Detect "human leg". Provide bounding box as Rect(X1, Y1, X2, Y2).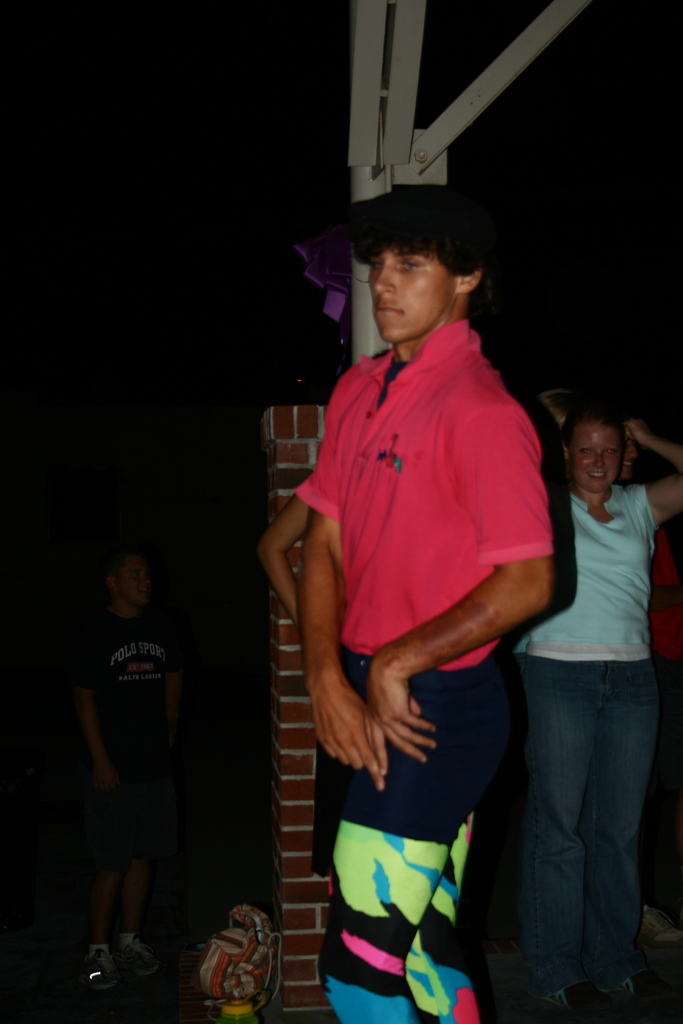
Rect(119, 870, 161, 972).
